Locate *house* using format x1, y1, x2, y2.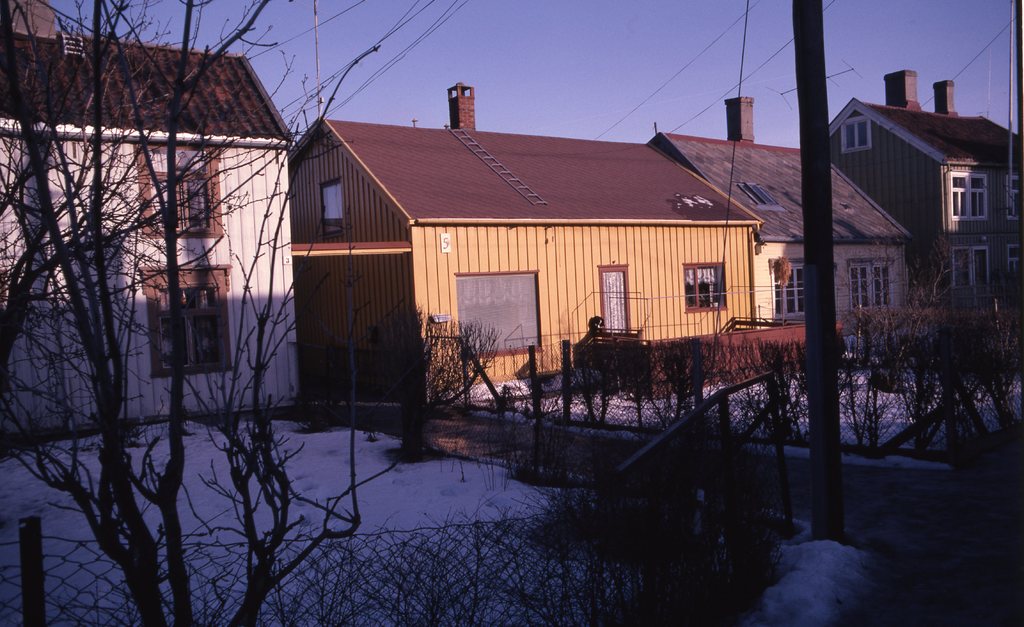
826, 63, 1023, 322.
